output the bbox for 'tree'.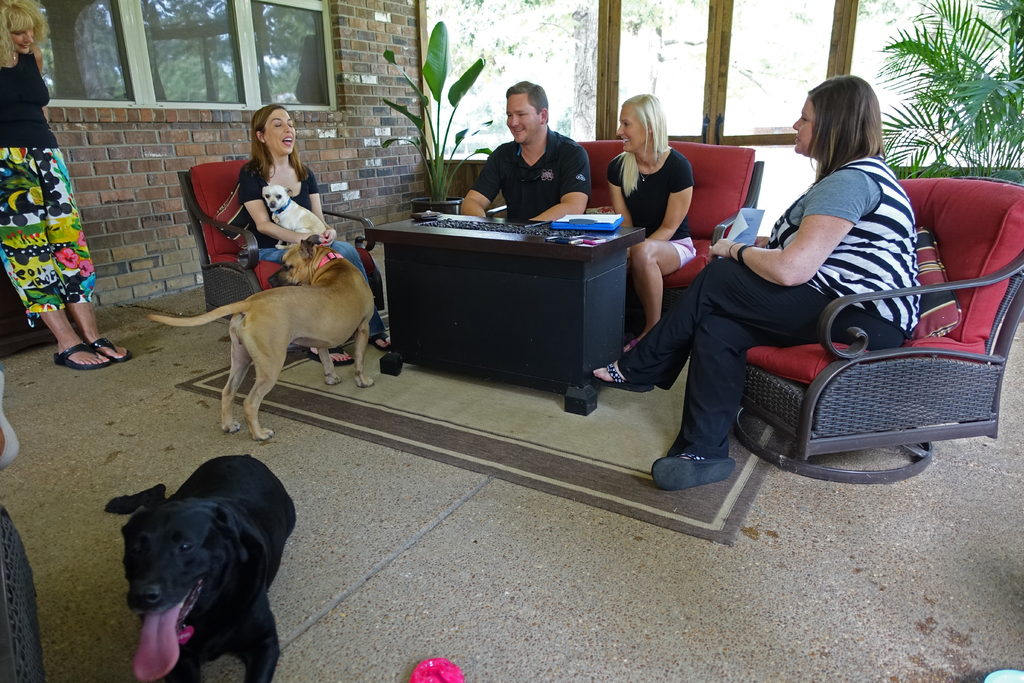
detection(868, 0, 1023, 183).
